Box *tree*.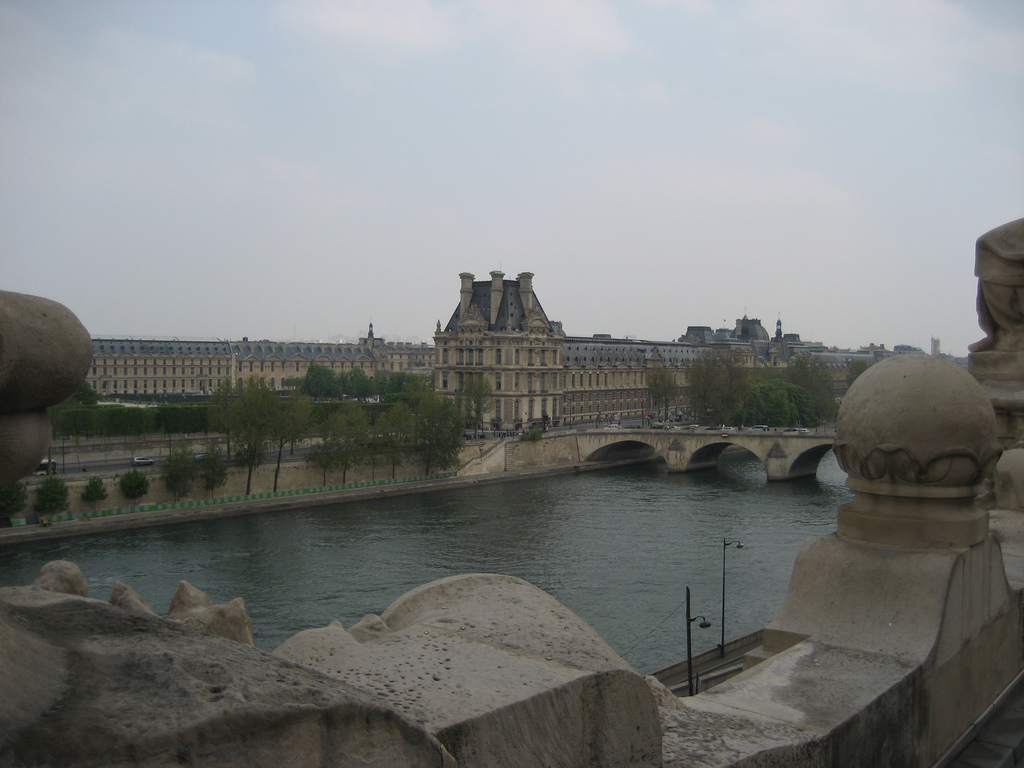
region(28, 474, 70, 520).
